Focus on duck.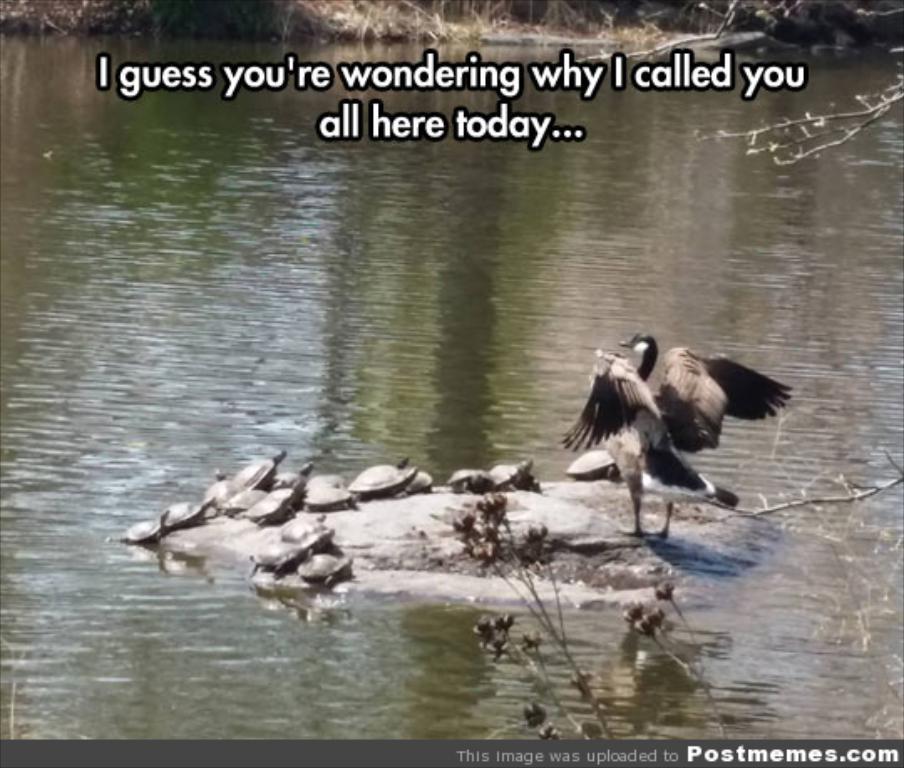
Focused at (left=564, top=335, right=794, bottom=542).
